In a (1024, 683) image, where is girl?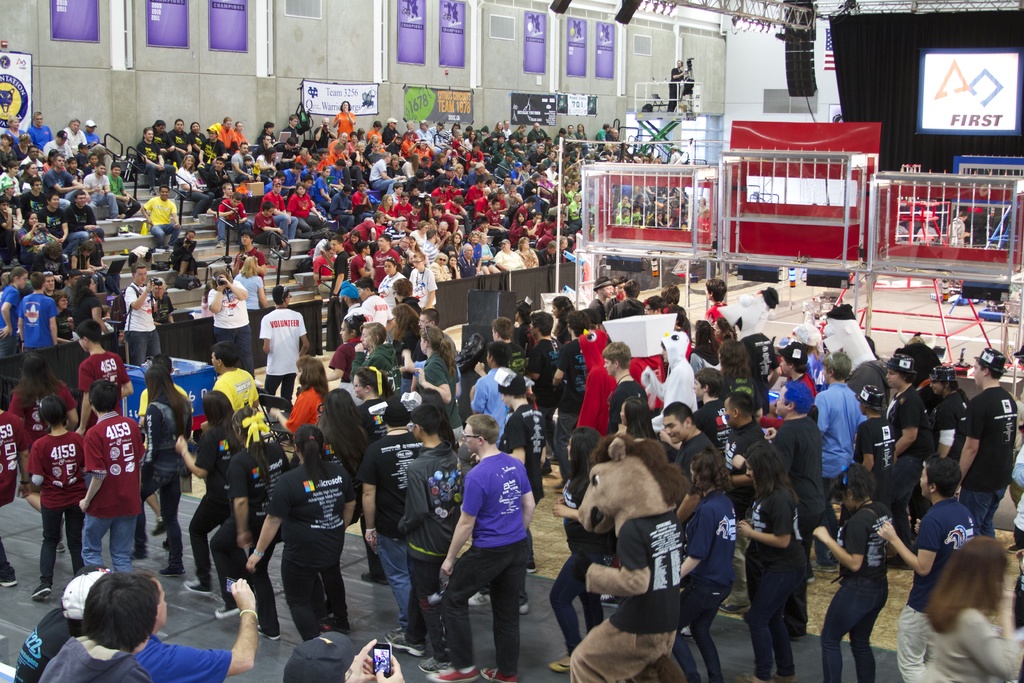
x1=309 y1=378 x2=379 y2=473.
